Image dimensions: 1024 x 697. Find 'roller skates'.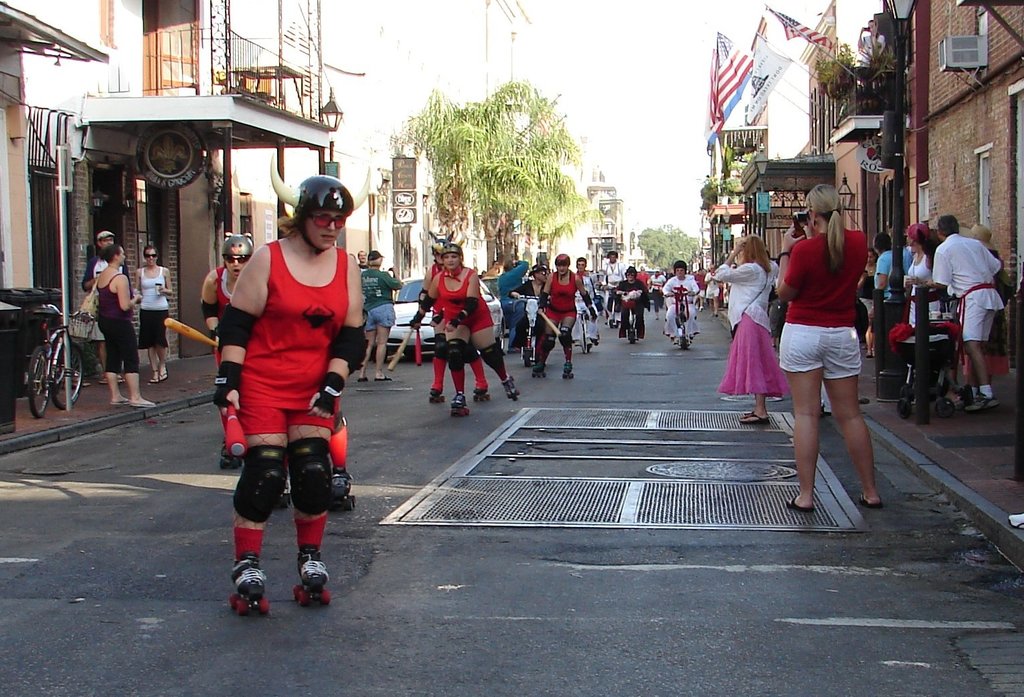
l=220, t=437, r=245, b=471.
